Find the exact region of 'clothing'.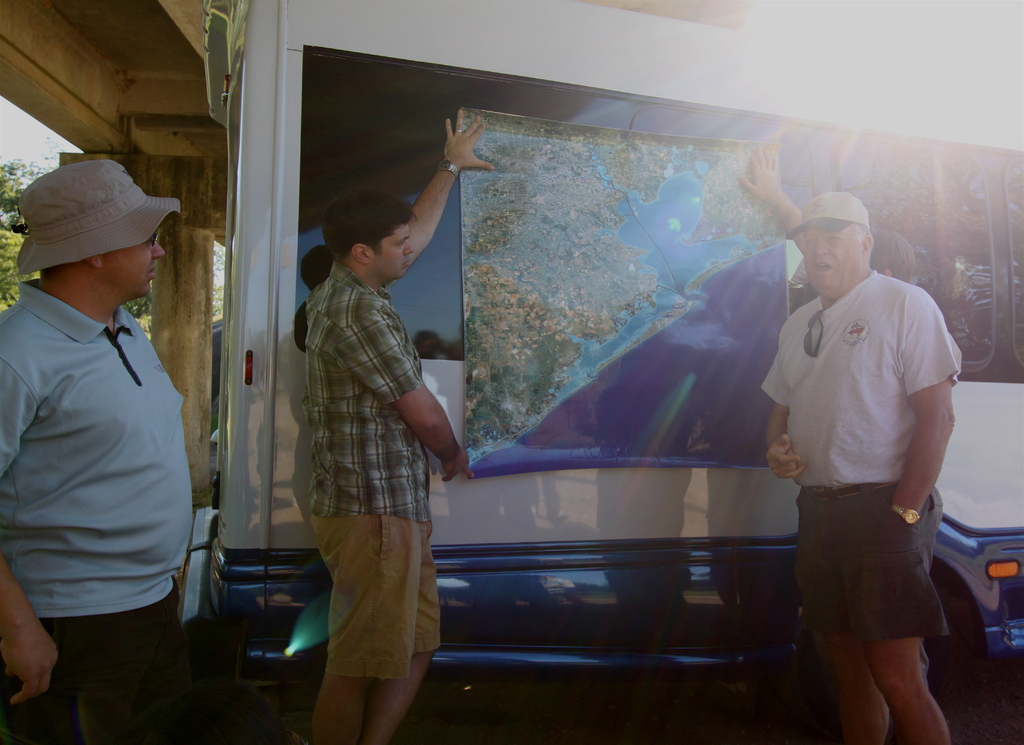
Exact region: (7,177,209,701).
